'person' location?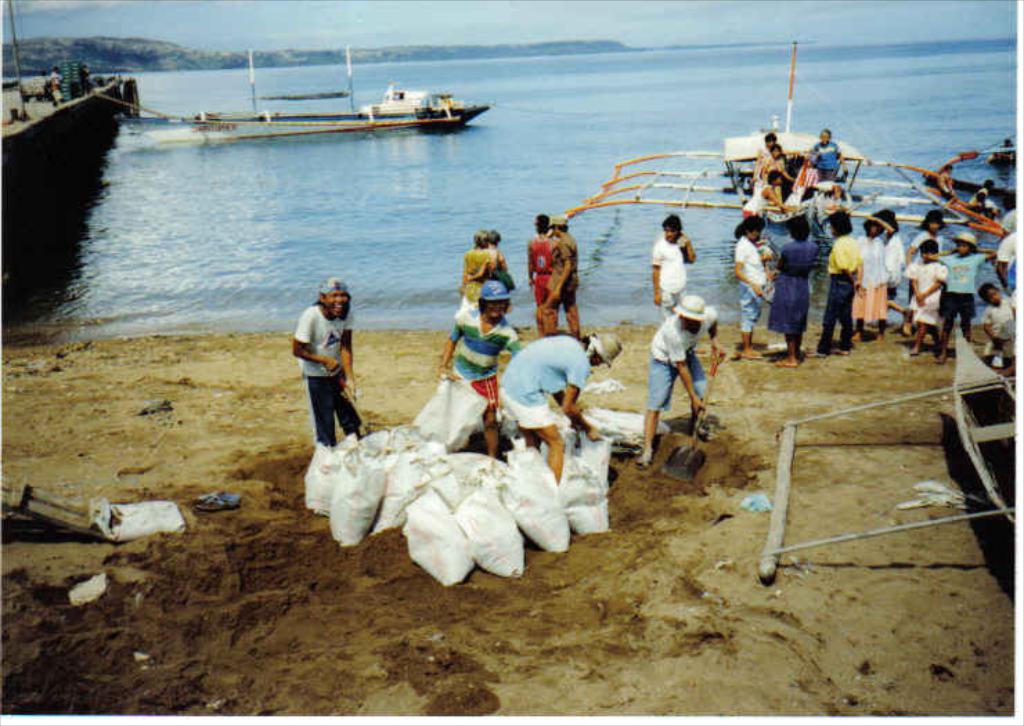
bbox(807, 131, 847, 181)
